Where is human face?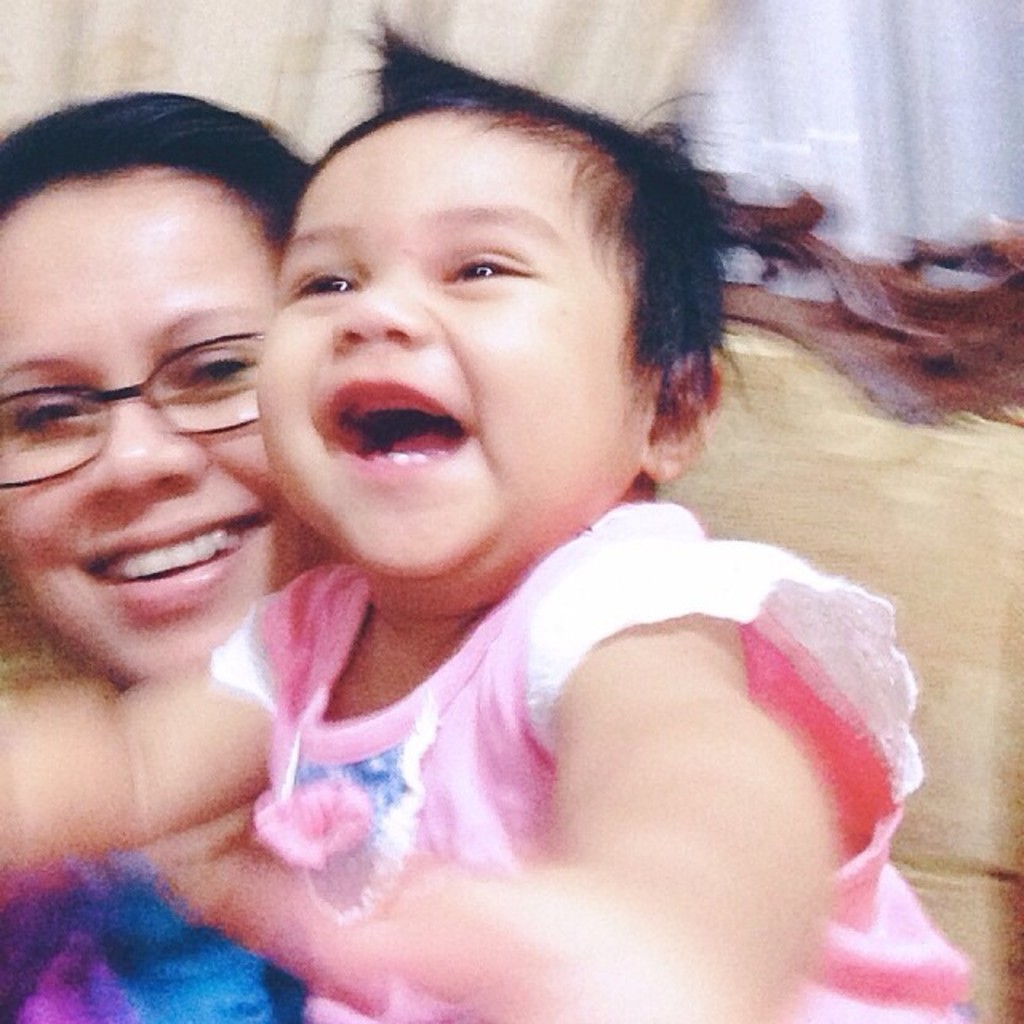
<box>0,165,275,683</box>.
